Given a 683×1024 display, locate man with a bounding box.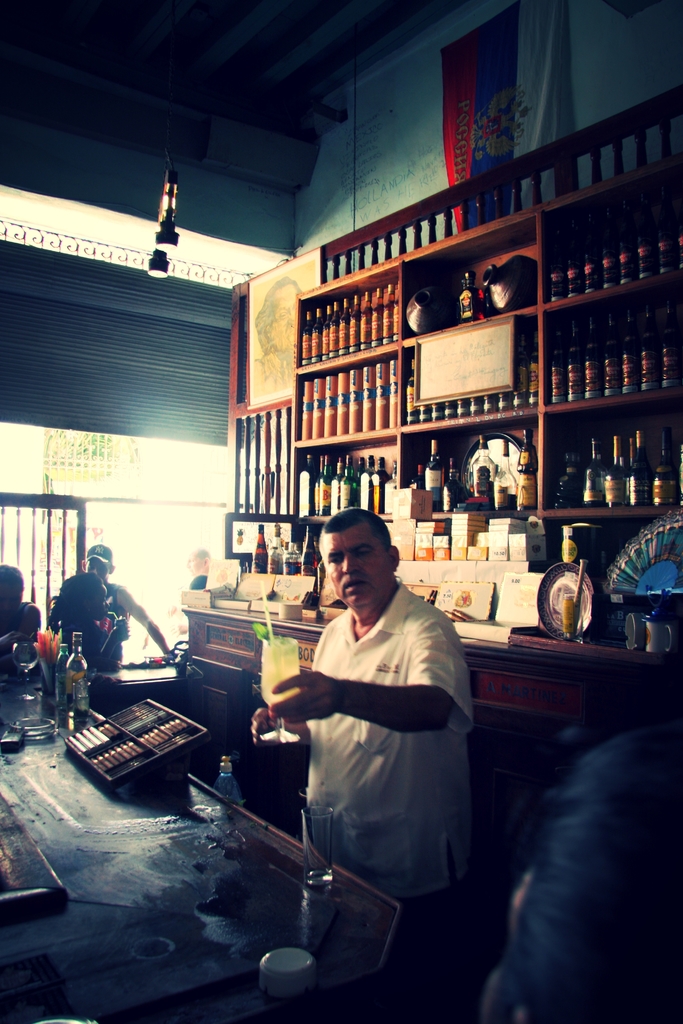
Located: bbox(484, 721, 682, 1023).
